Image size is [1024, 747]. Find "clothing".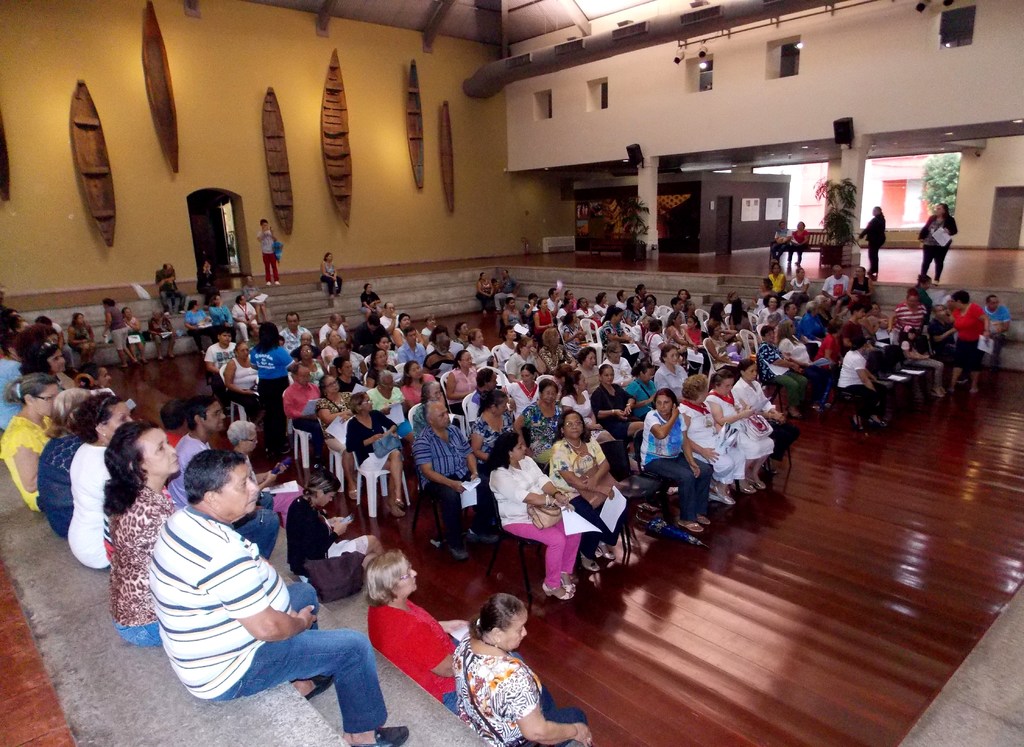
rect(671, 384, 740, 483).
